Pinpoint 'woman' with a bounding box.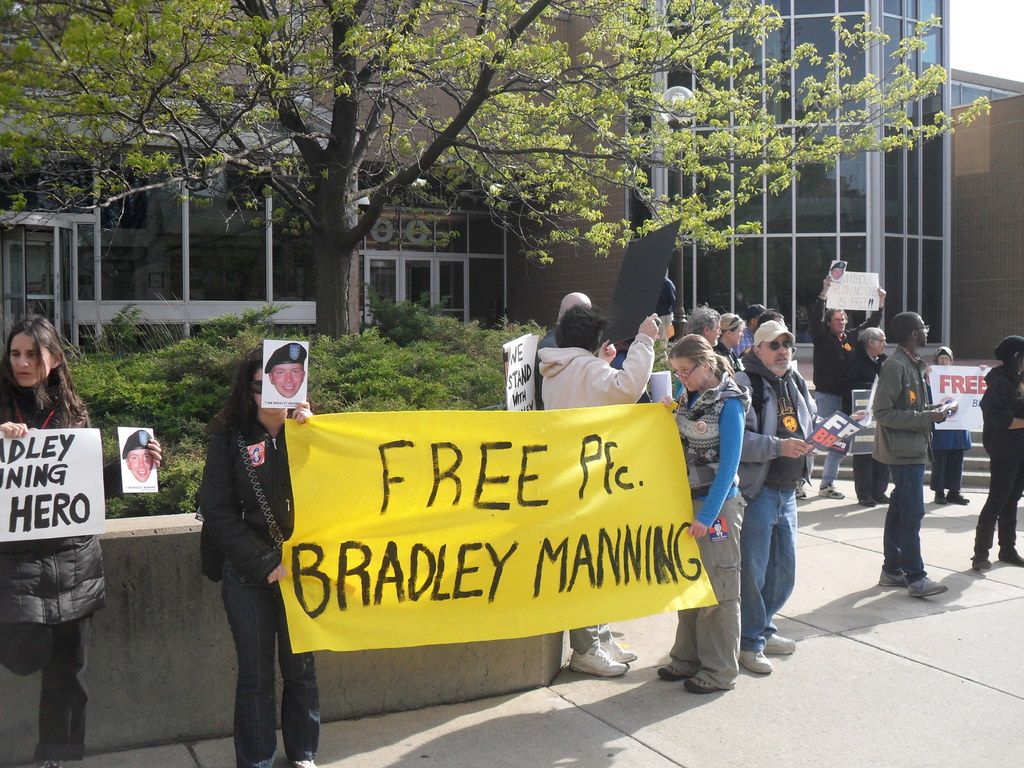
(left=534, top=302, right=666, bottom=679).
